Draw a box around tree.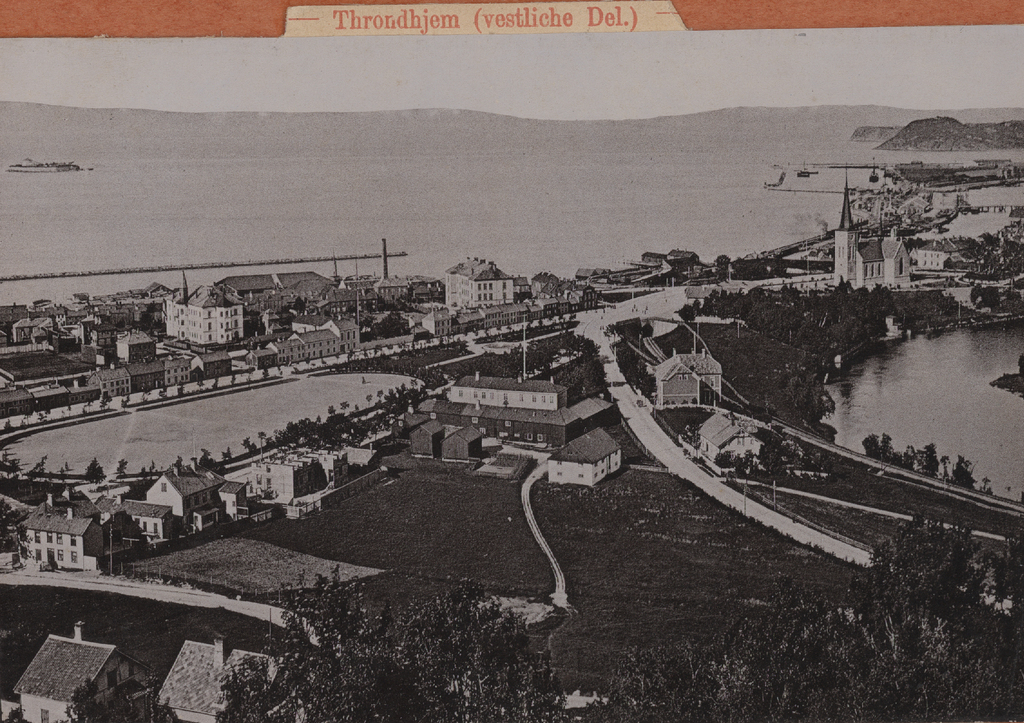
locate(260, 415, 349, 449).
